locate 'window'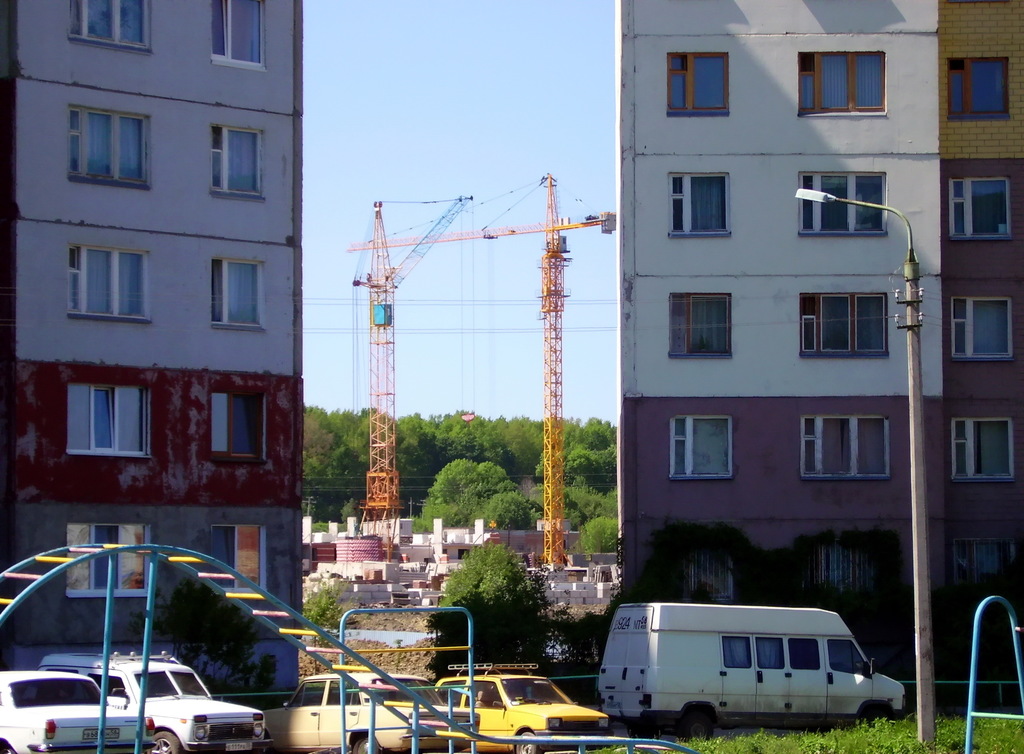
box=[210, 126, 265, 198]
